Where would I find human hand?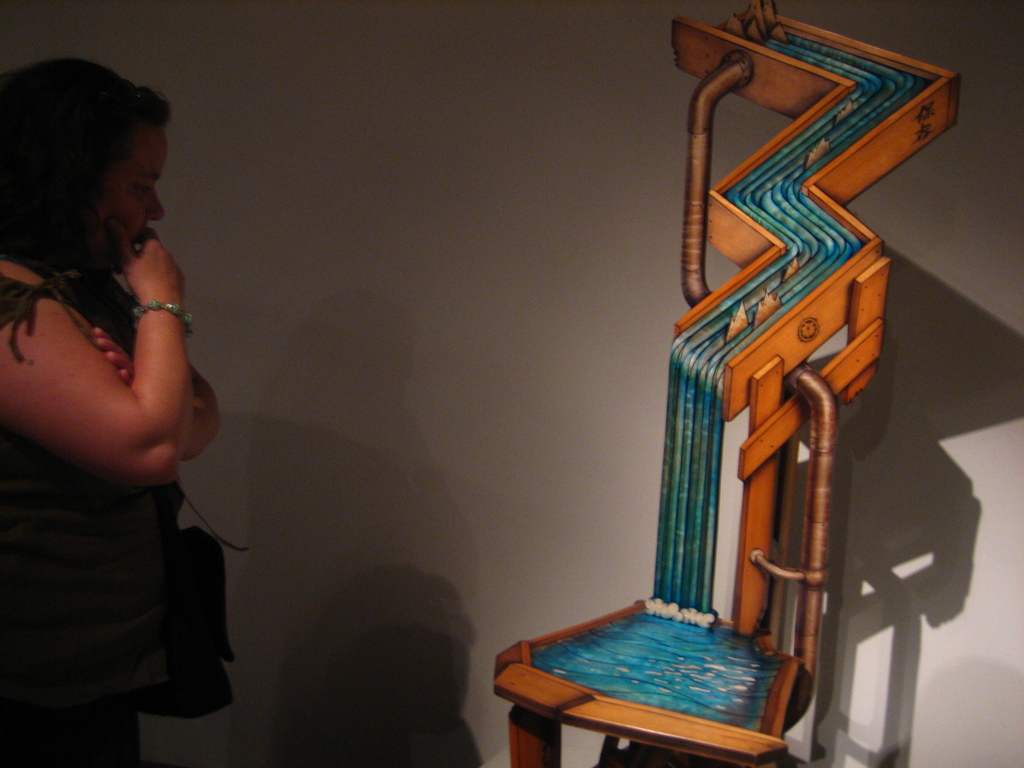
At locate(98, 211, 190, 297).
